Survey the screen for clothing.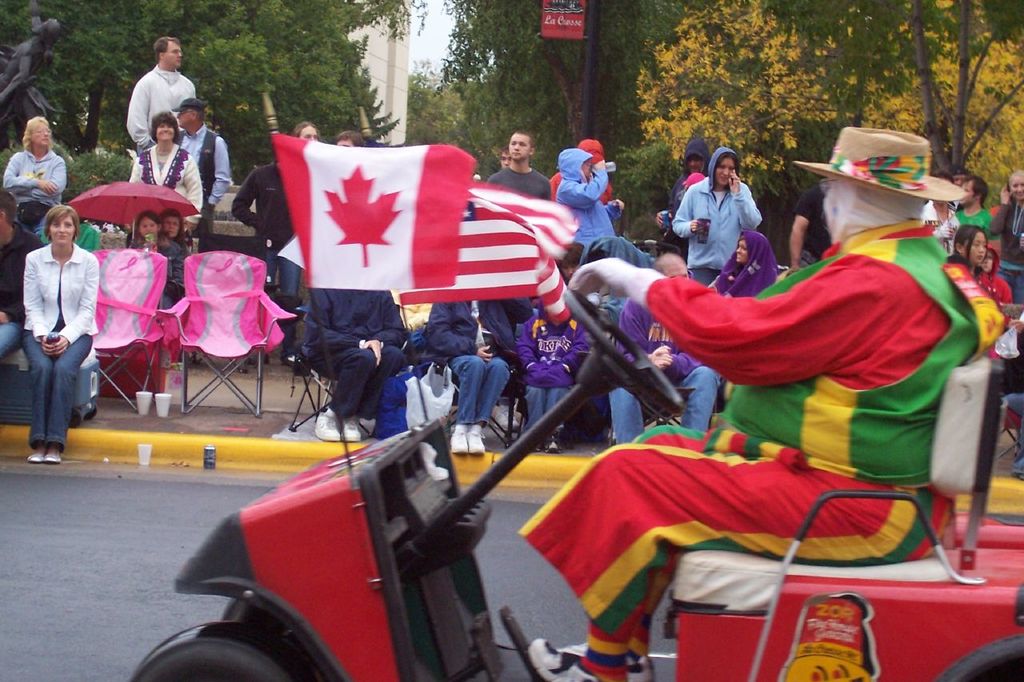
Survey found: [306, 291, 402, 409].
